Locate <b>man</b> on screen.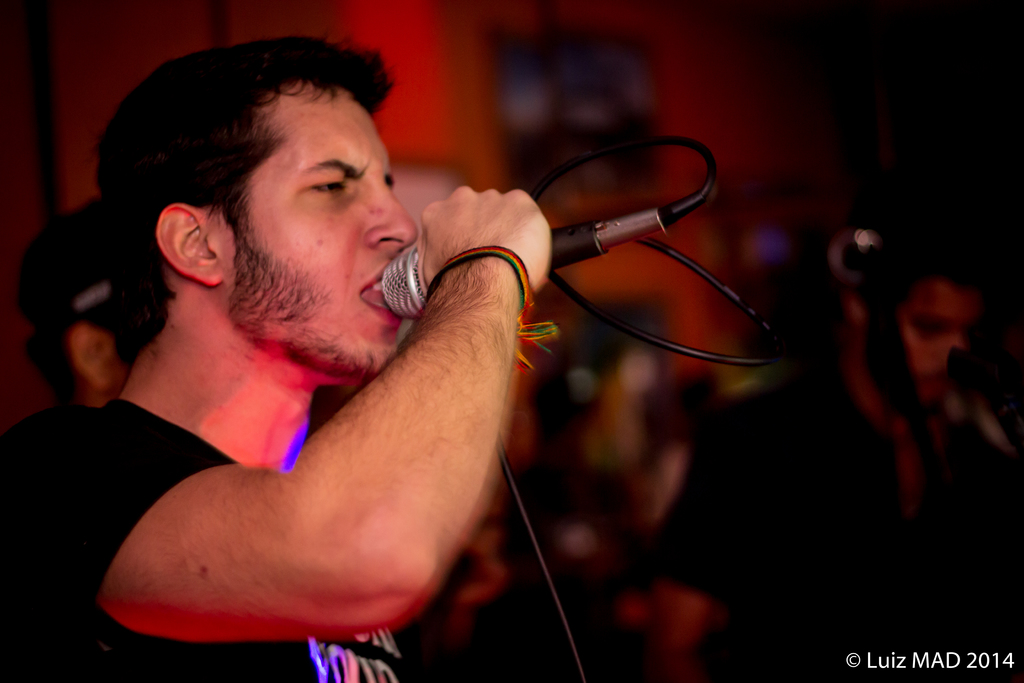
On screen at 2,23,685,667.
